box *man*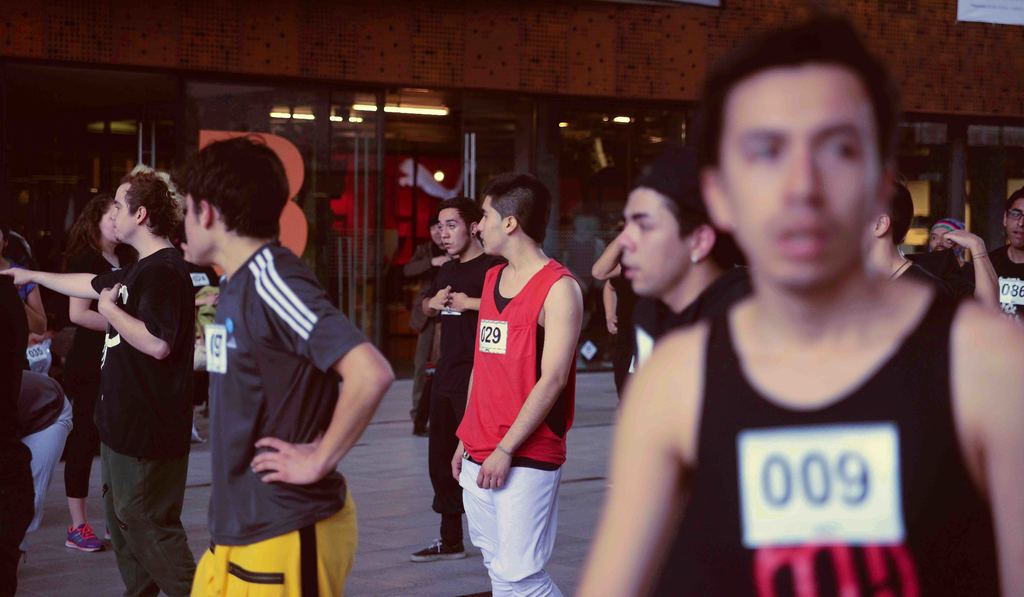
box(611, 24, 1013, 583)
